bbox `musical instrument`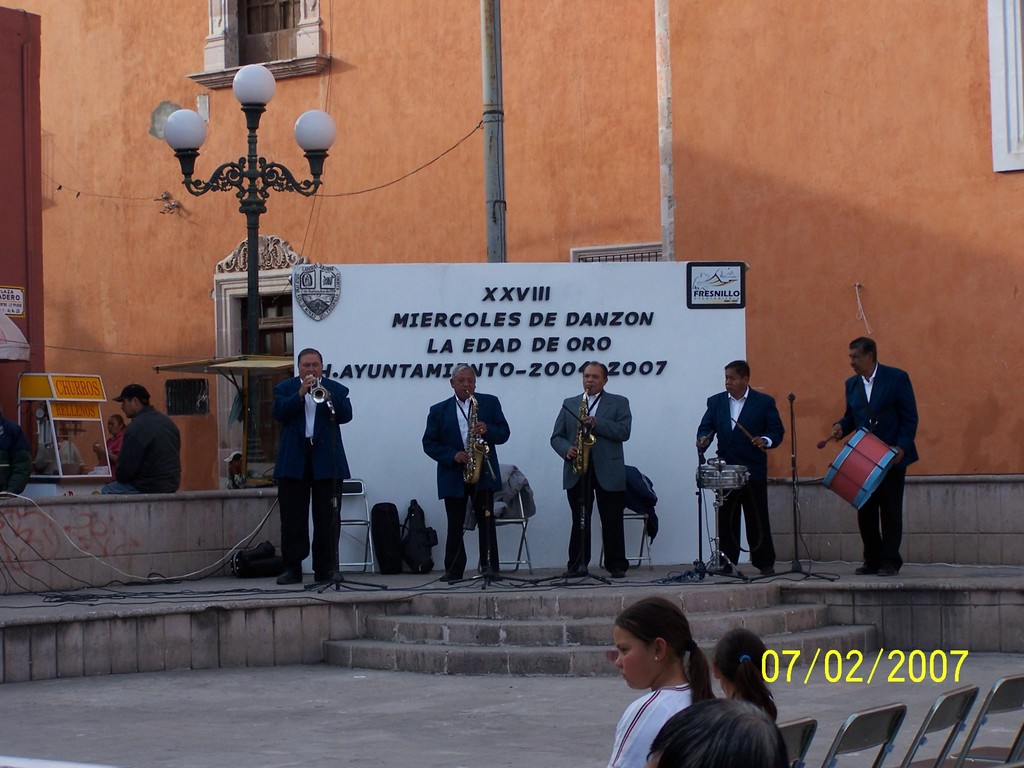
detection(822, 417, 904, 510)
